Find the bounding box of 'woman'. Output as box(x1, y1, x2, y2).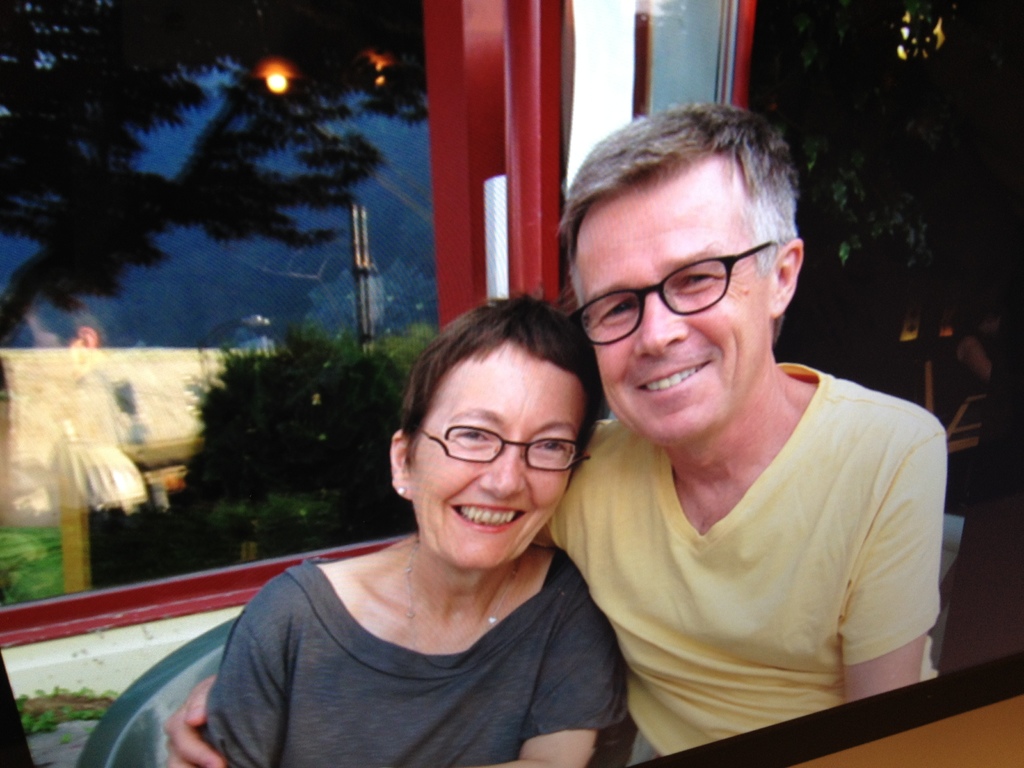
box(178, 257, 670, 767).
